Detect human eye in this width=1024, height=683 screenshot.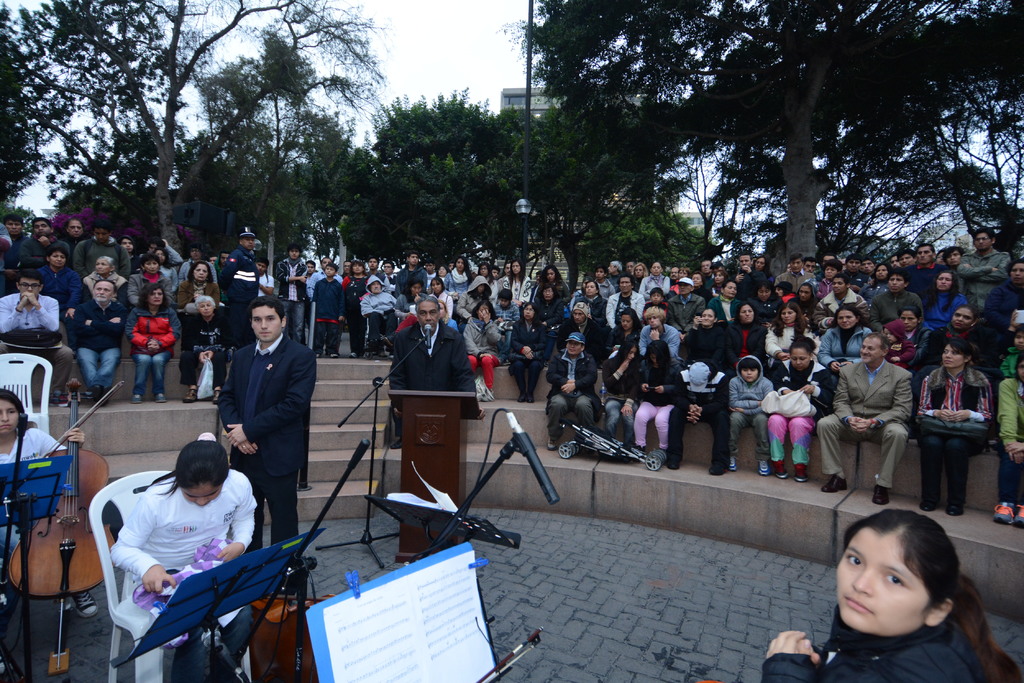
Detection: [417,310,426,316].
